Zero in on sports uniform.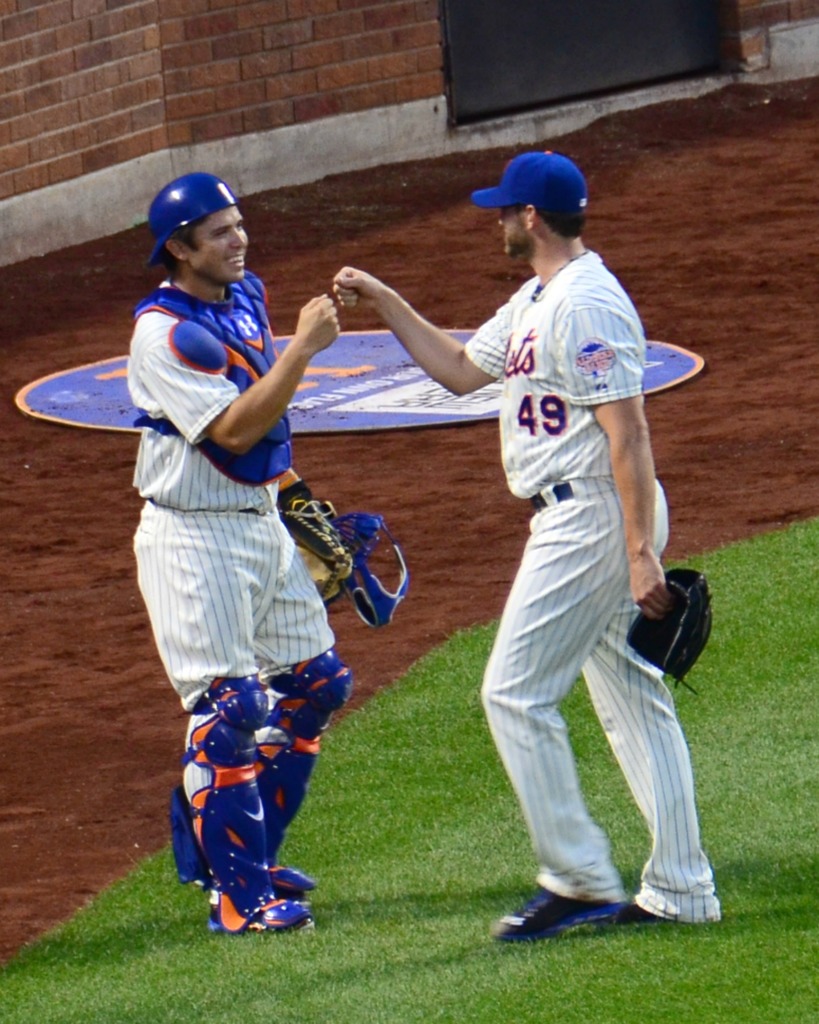
Zeroed in: (131,270,356,936).
